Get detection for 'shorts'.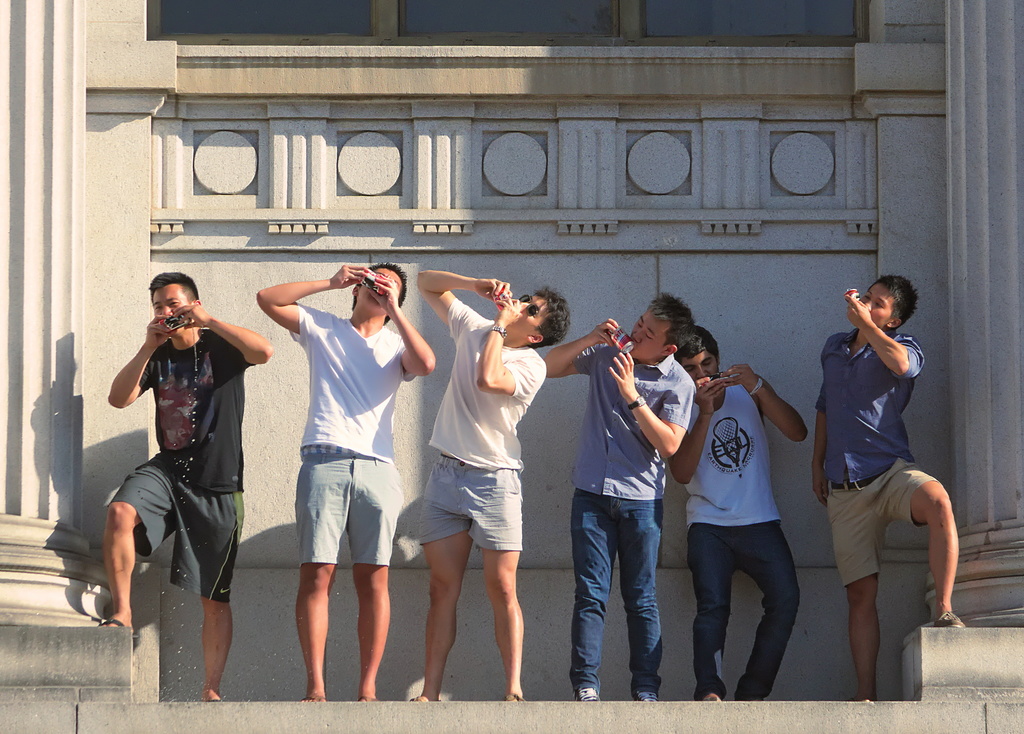
Detection: 826:461:939:584.
